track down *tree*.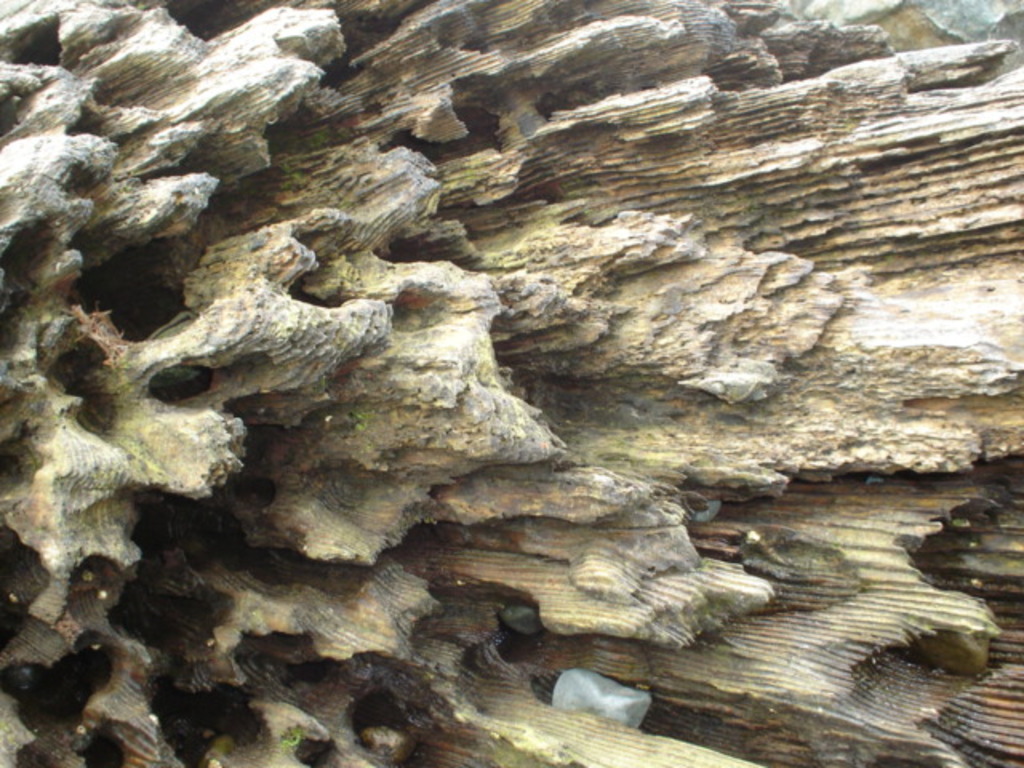
Tracked to bbox=(0, 0, 1022, 766).
